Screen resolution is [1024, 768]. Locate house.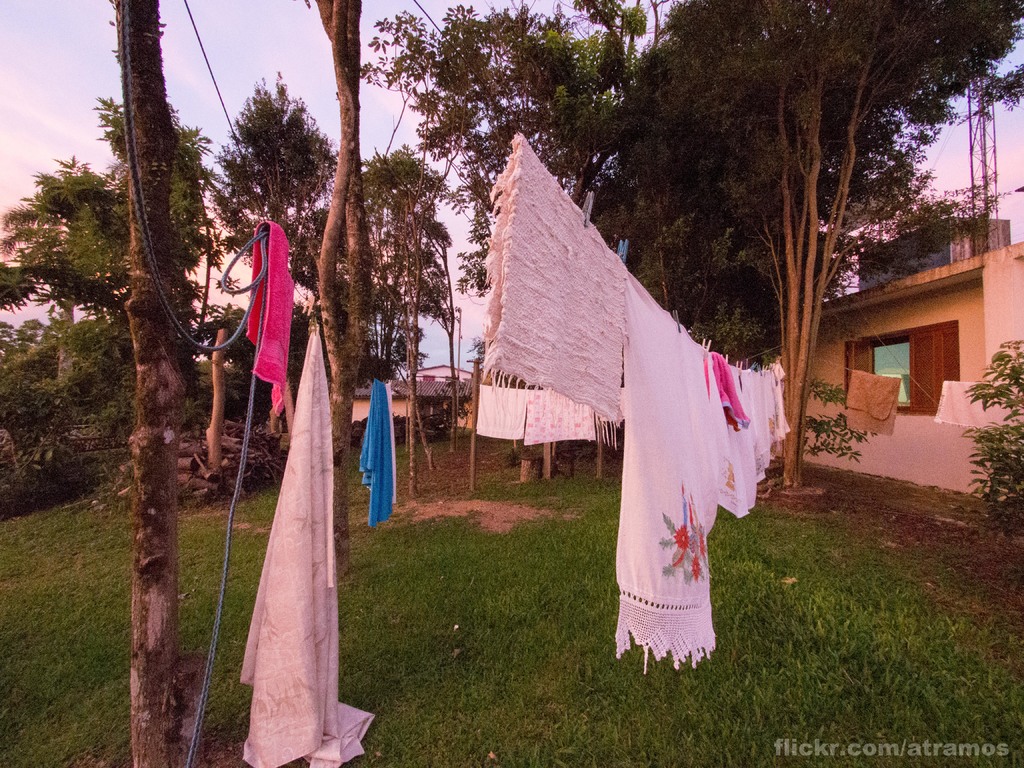
crop(406, 363, 479, 384).
